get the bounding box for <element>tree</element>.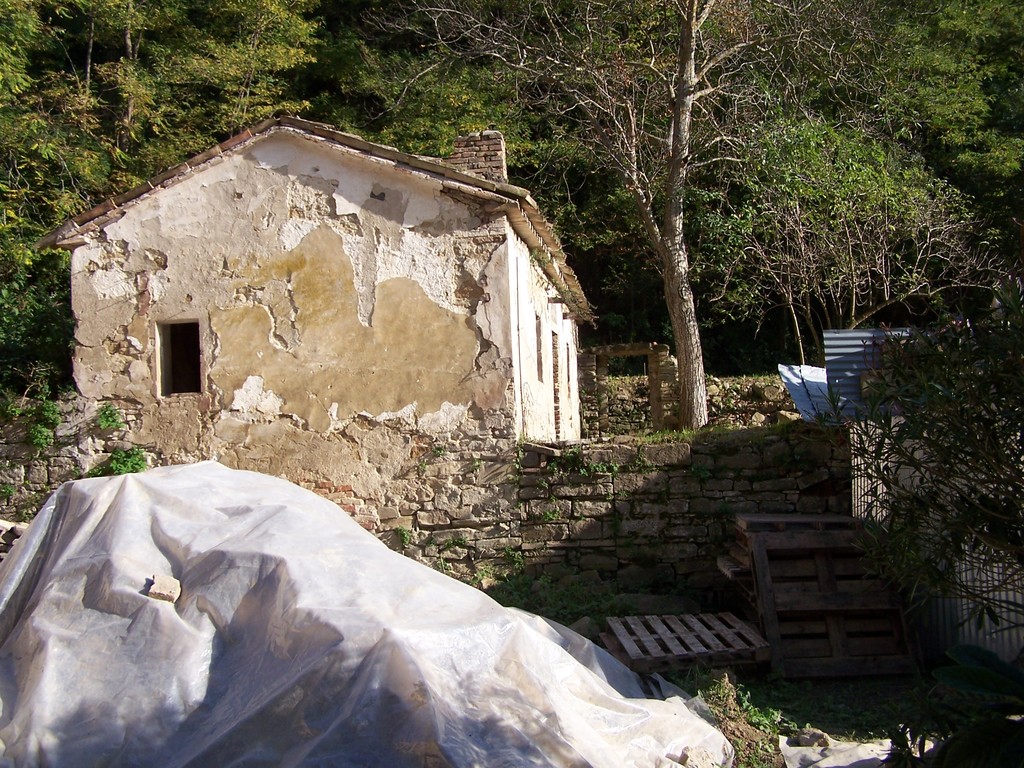
<bbox>848, 0, 1023, 228</bbox>.
